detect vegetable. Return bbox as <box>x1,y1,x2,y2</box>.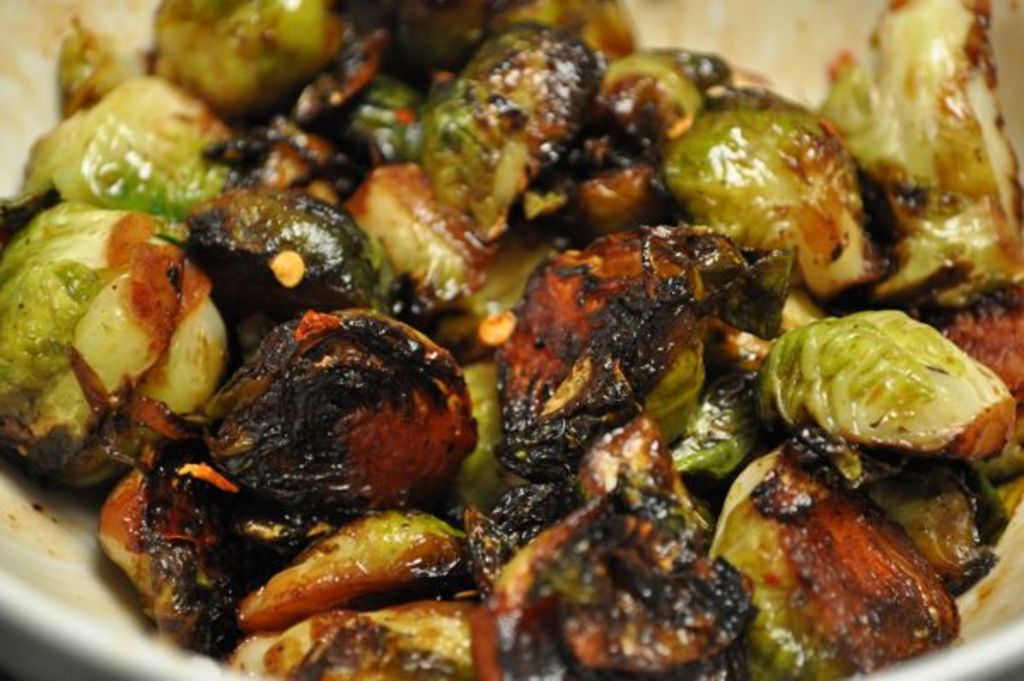
<box>788,319,988,469</box>.
